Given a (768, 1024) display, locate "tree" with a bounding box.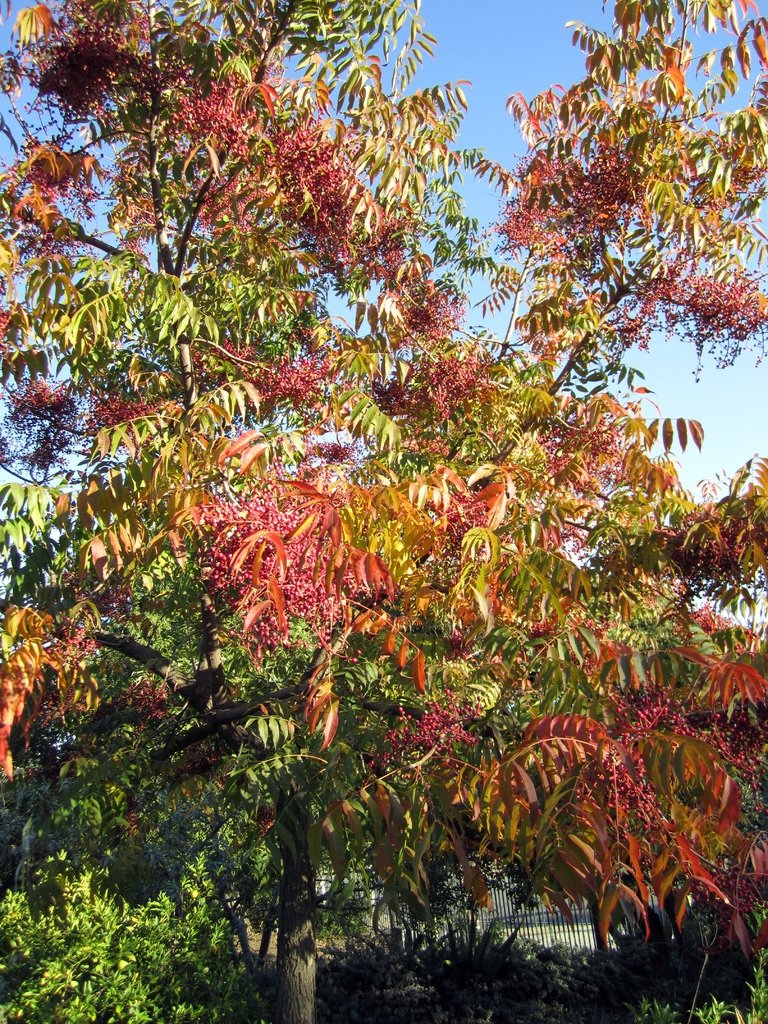
Located: BBox(38, 15, 755, 929).
